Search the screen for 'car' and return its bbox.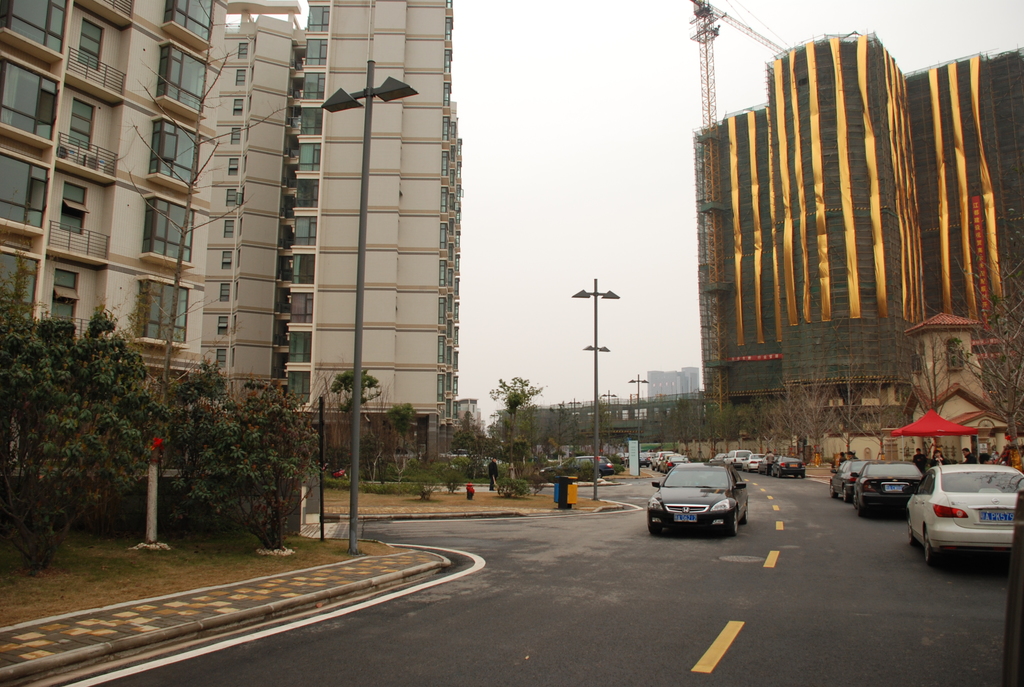
Found: left=609, top=448, right=691, bottom=471.
